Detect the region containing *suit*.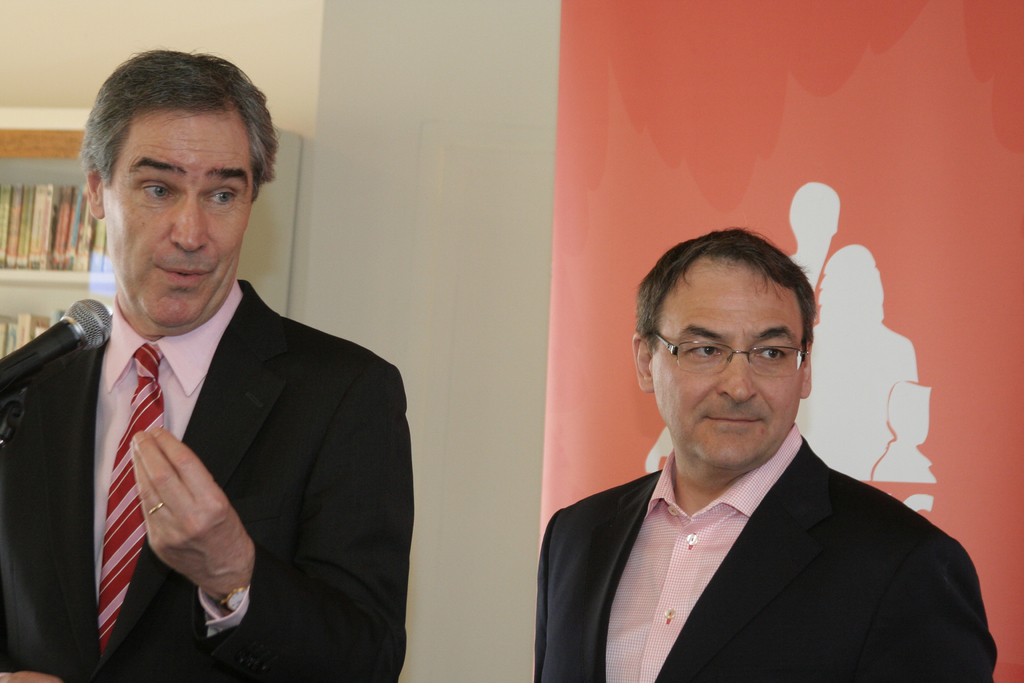
crop(0, 276, 419, 678).
